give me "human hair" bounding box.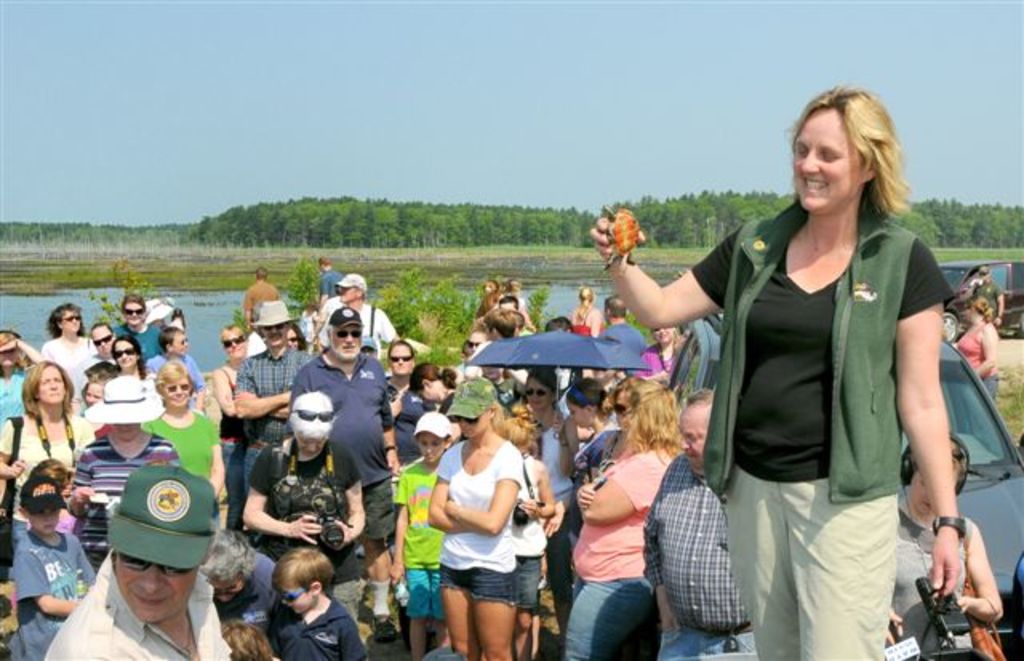
[x1=158, y1=325, x2=186, y2=355].
